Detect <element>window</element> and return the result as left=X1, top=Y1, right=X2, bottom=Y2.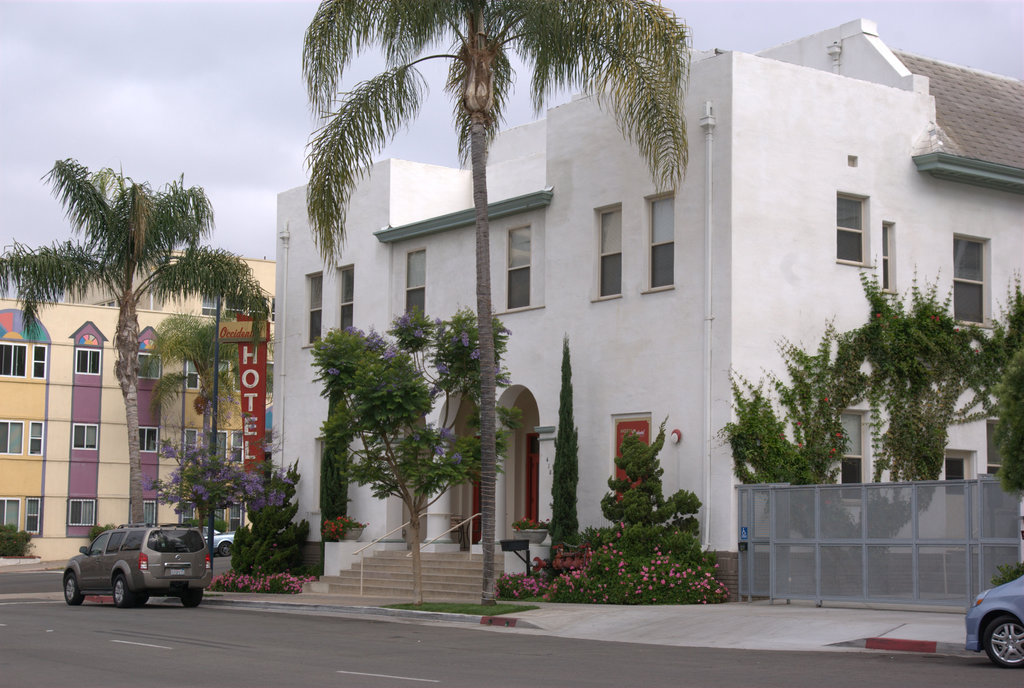
left=988, top=424, right=1012, bottom=511.
